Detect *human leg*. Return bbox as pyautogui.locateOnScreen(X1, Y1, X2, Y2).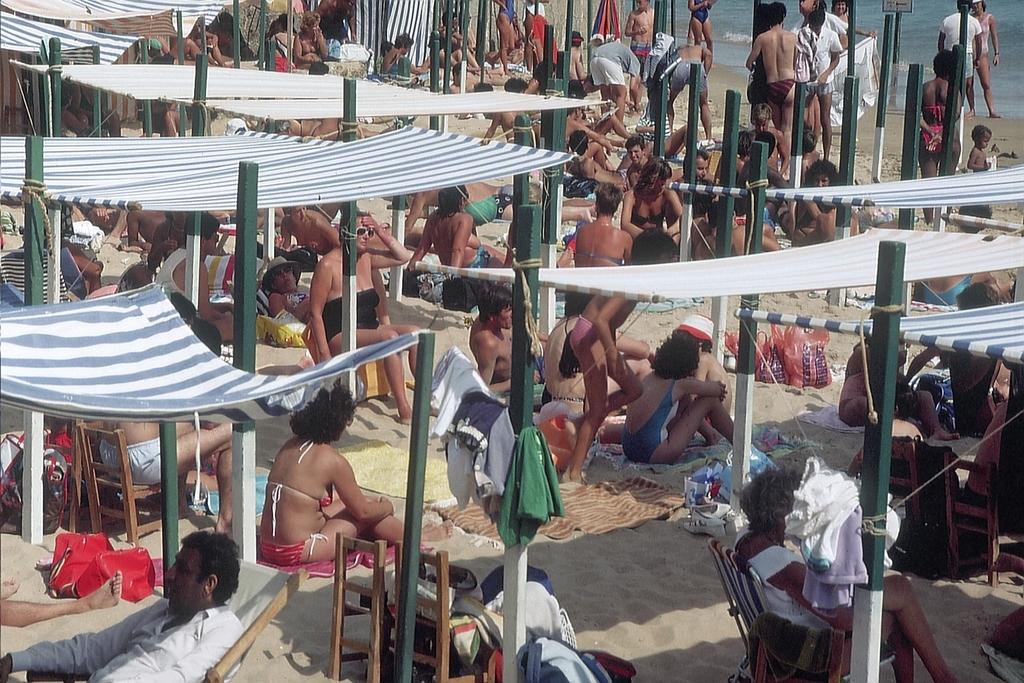
pyautogui.locateOnScreen(0, 567, 120, 620).
